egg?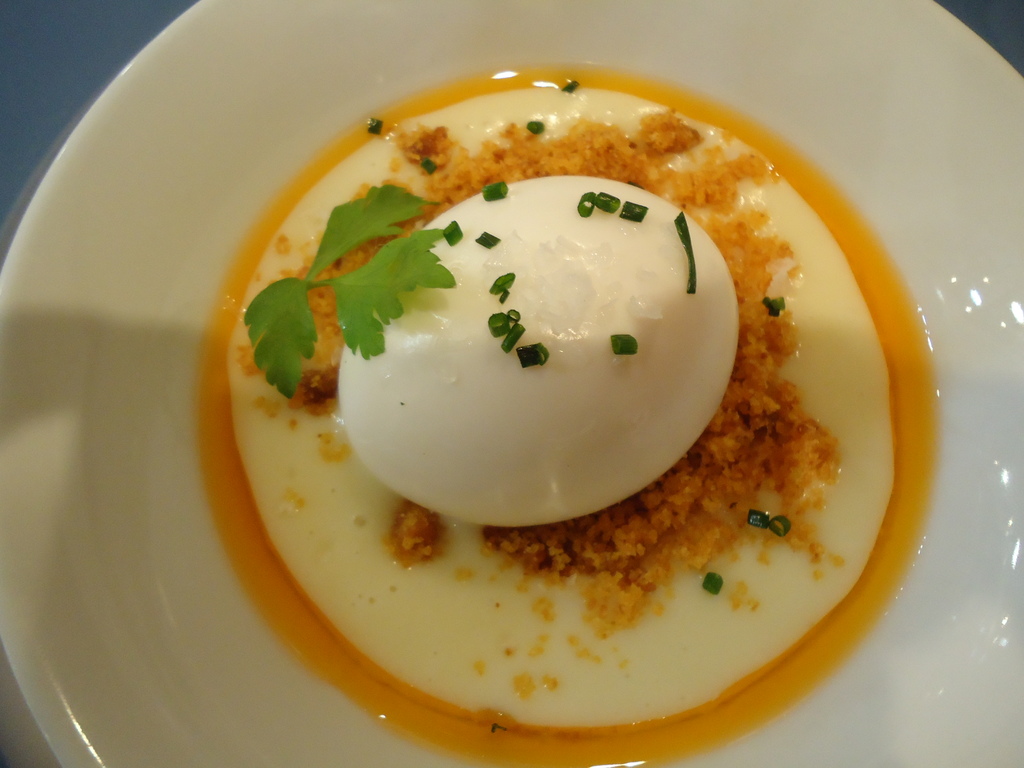
341,172,738,526
